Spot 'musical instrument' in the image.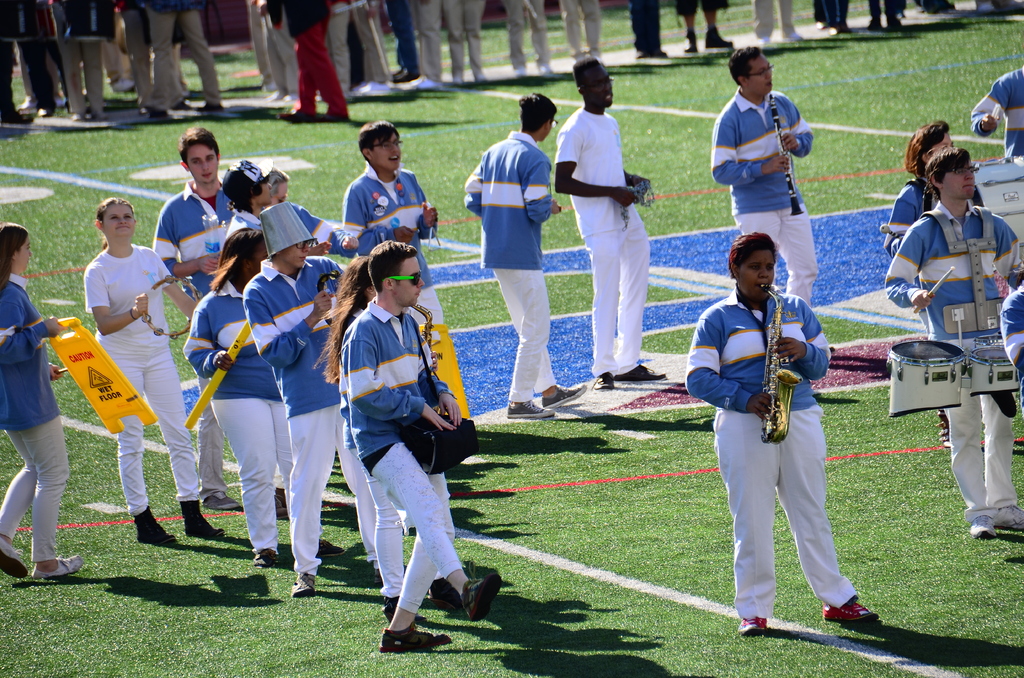
'musical instrument' found at (884, 328, 964, 420).
